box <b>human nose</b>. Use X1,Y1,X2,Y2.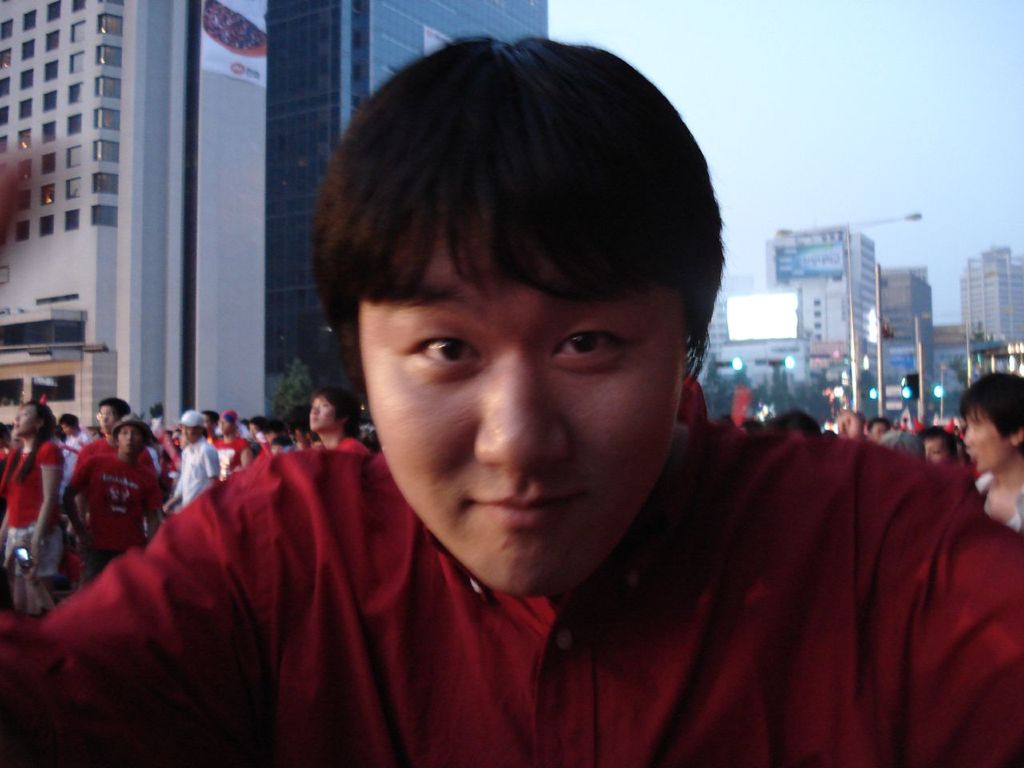
310,405,318,416.
